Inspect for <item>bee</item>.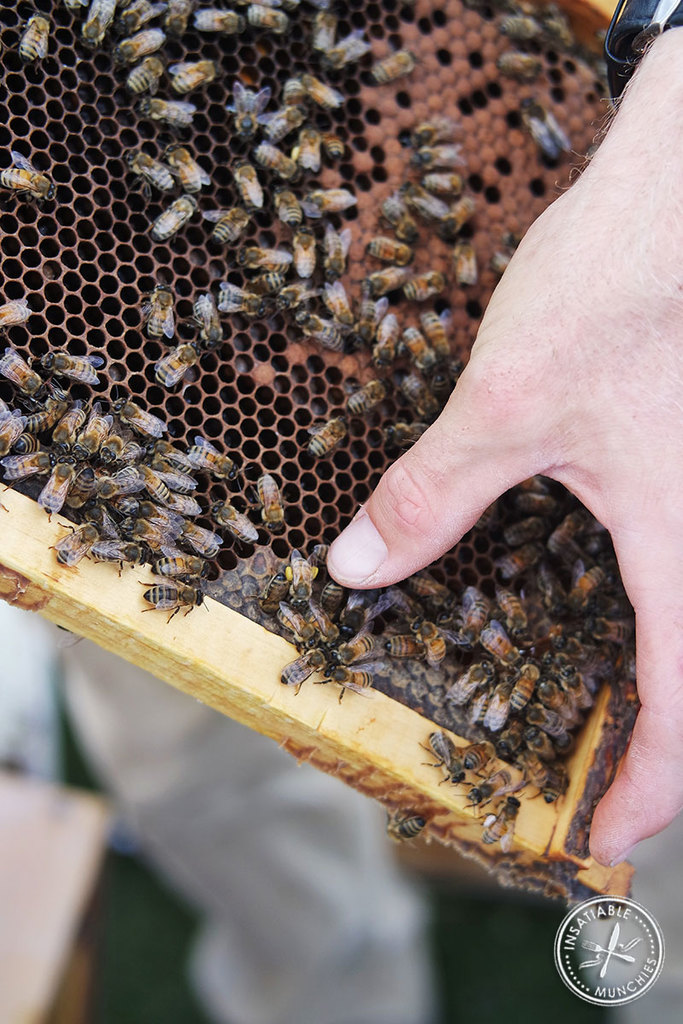
Inspection: <box>310,24,369,82</box>.
